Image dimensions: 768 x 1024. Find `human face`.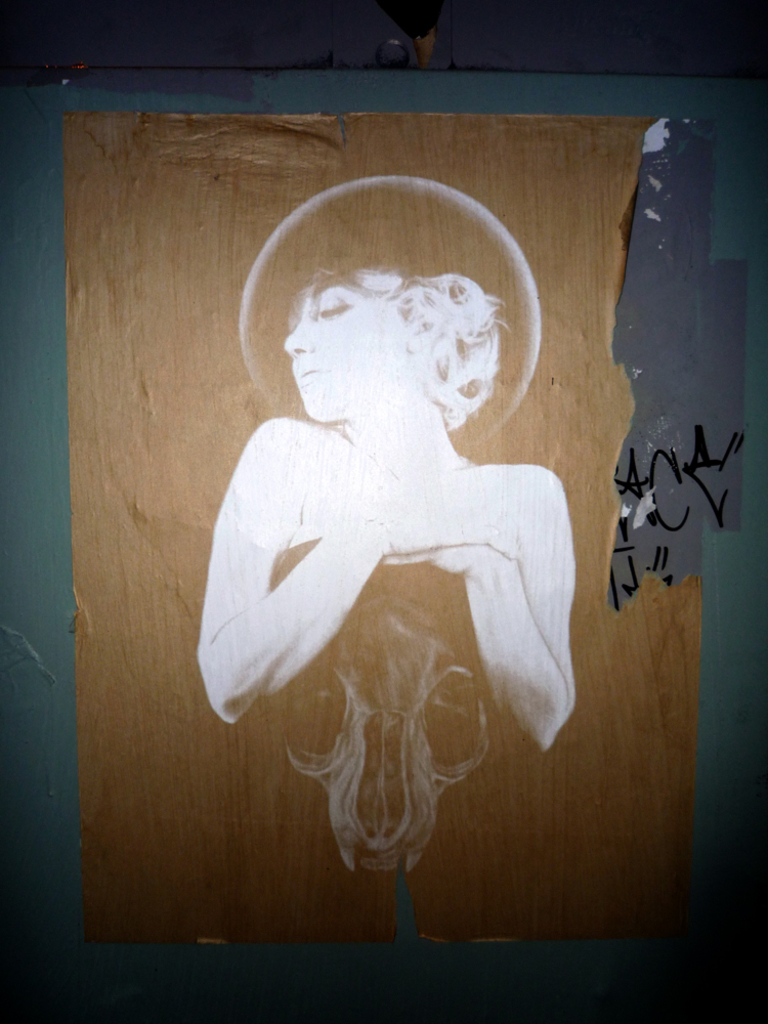
region(281, 280, 410, 430).
